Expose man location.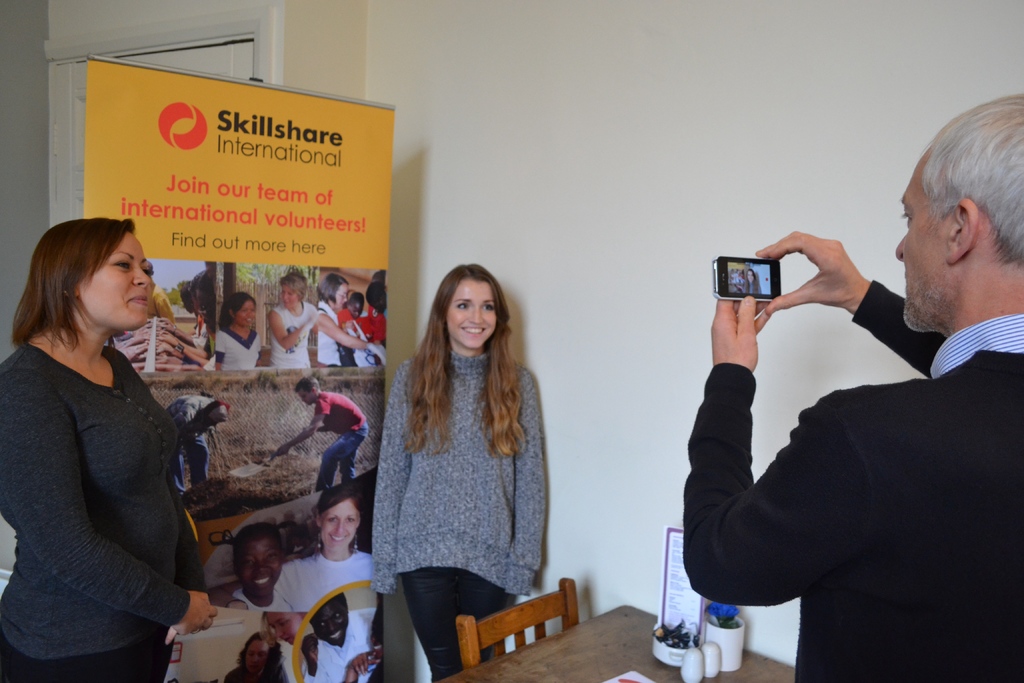
Exposed at [161, 399, 227, 513].
